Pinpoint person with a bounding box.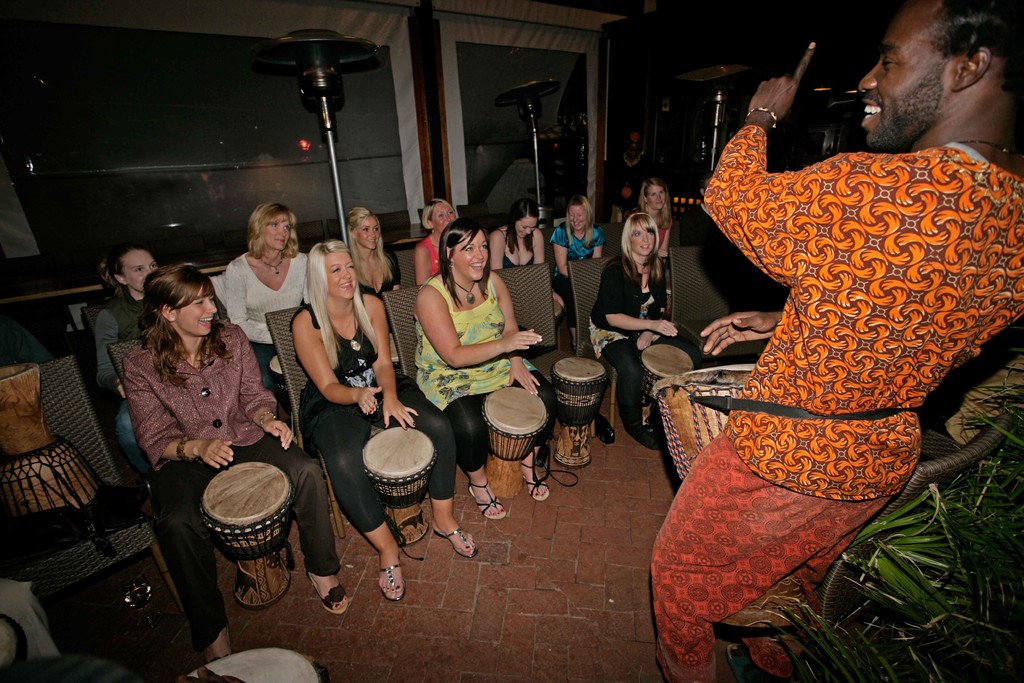
<region>618, 167, 676, 254</region>.
